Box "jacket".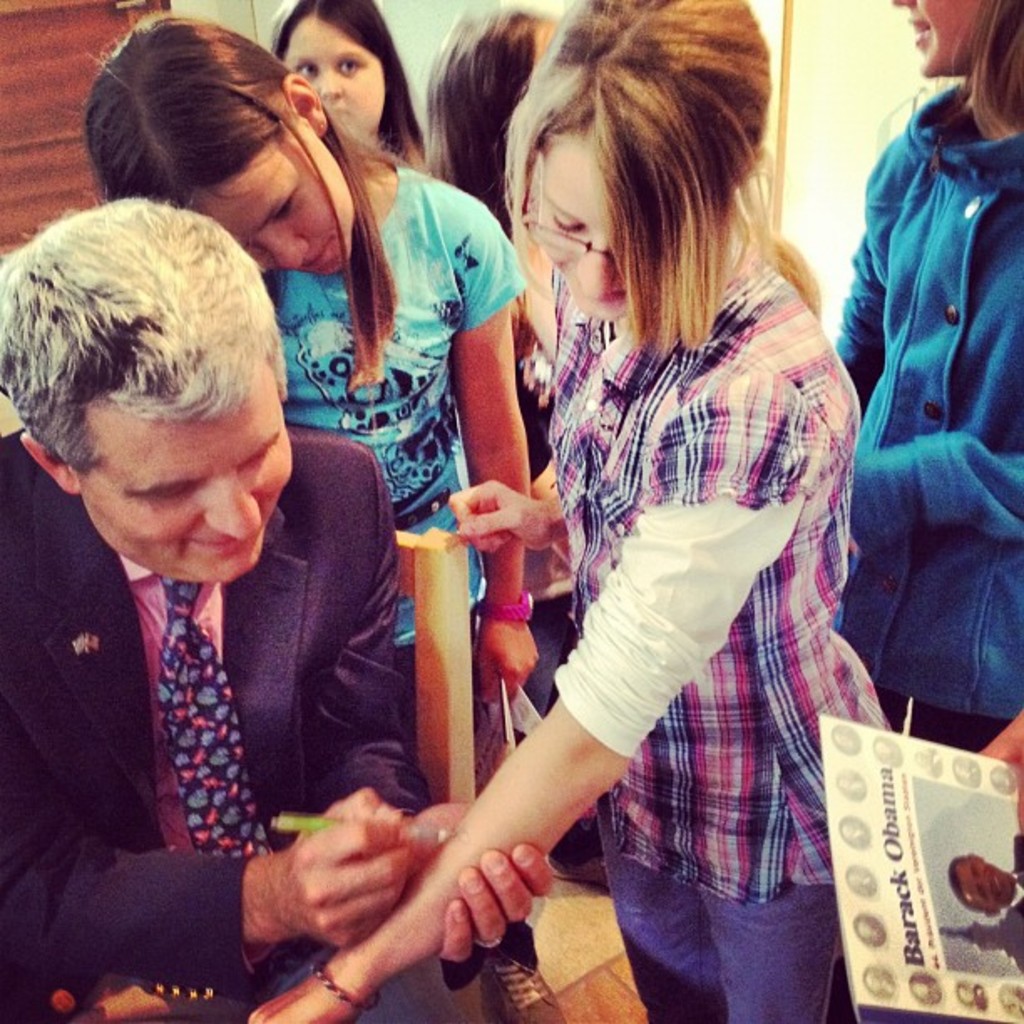
BBox(815, 17, 1021, 756).
